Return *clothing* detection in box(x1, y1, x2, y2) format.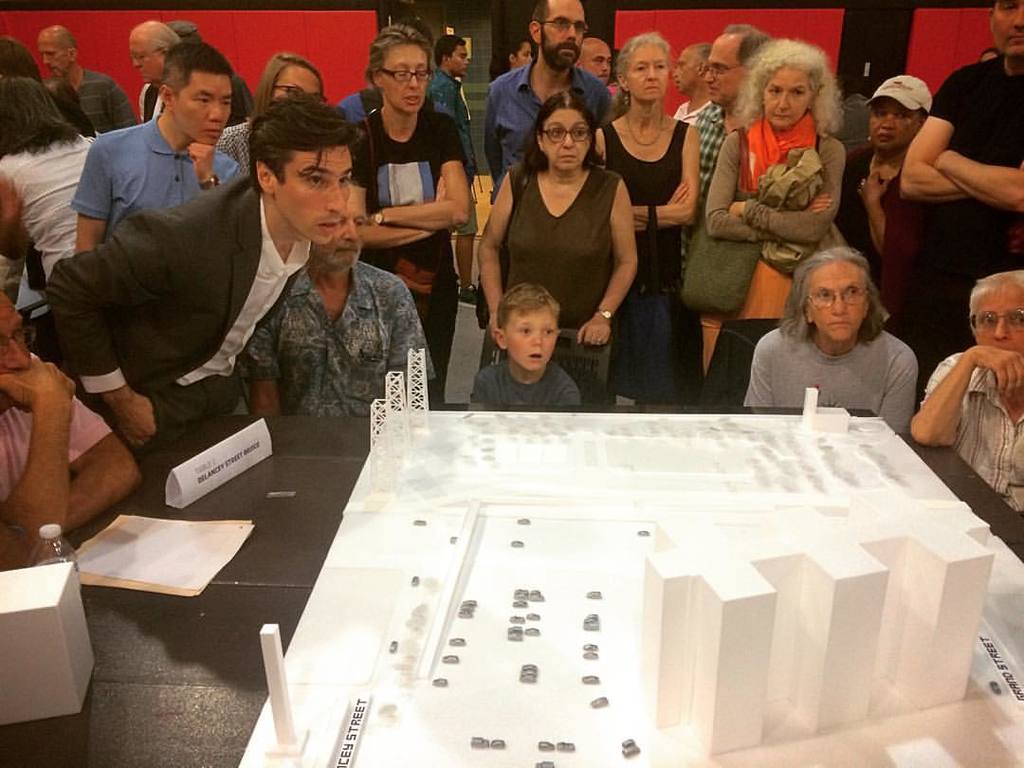
box(892, 55, 1023, 390).
